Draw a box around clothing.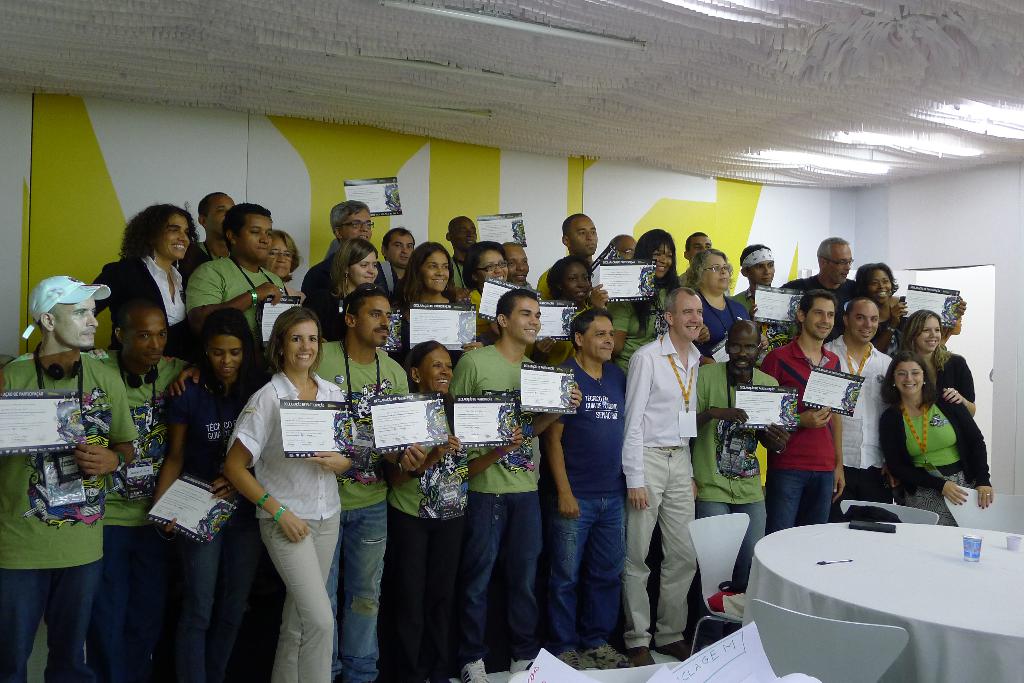
(188,255,288,335).
